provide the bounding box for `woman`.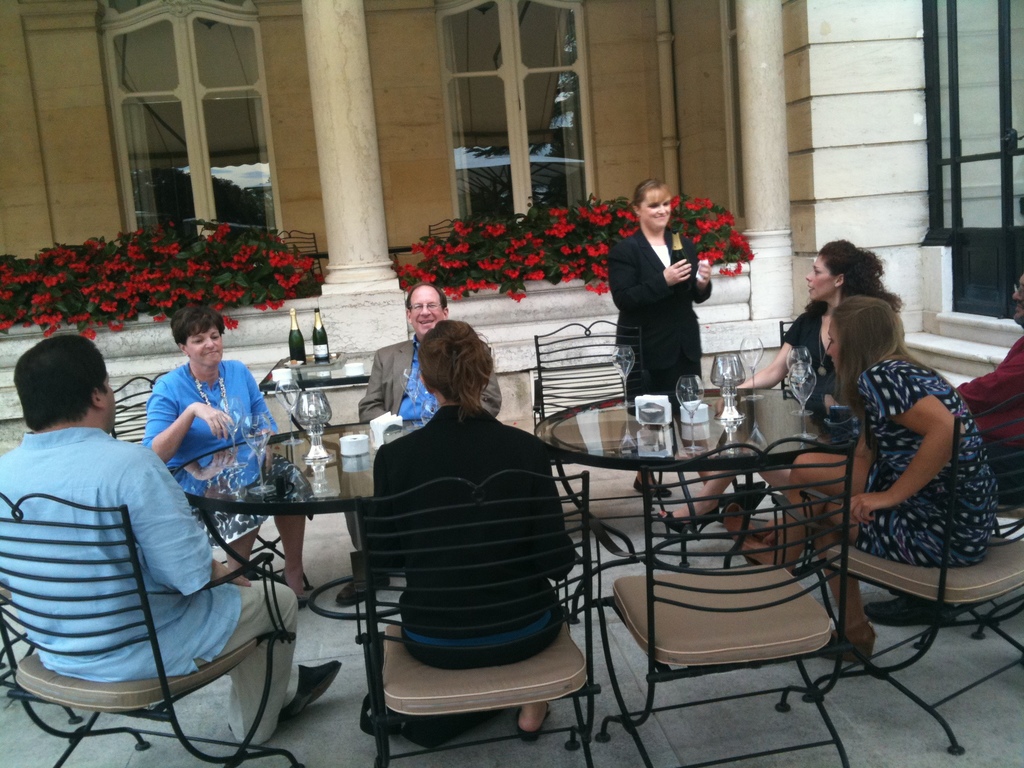
bbox(363, 321, 575, 749).
